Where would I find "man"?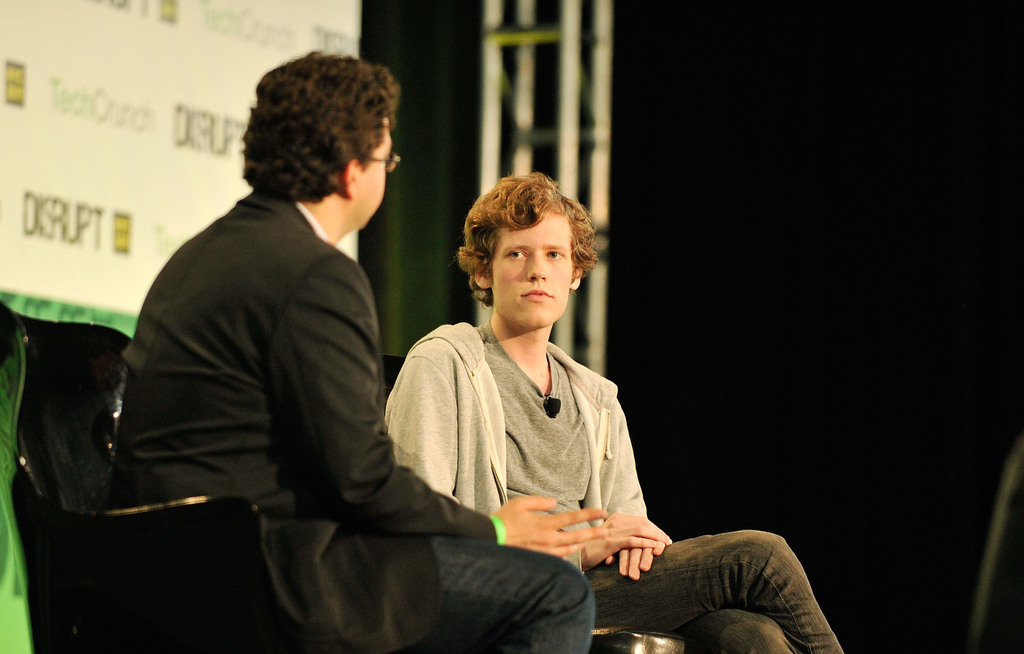
At l=382, t=174, r=849, b=653.
